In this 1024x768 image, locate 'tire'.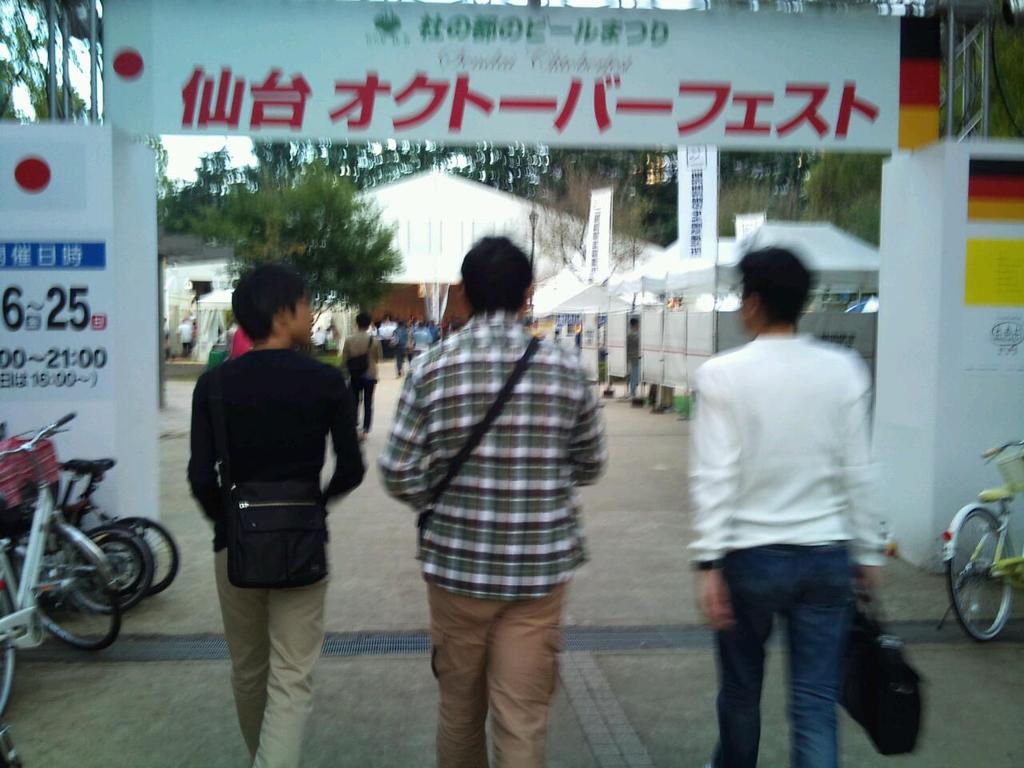
Bounding box: <box>0,512,126,650</box>.
